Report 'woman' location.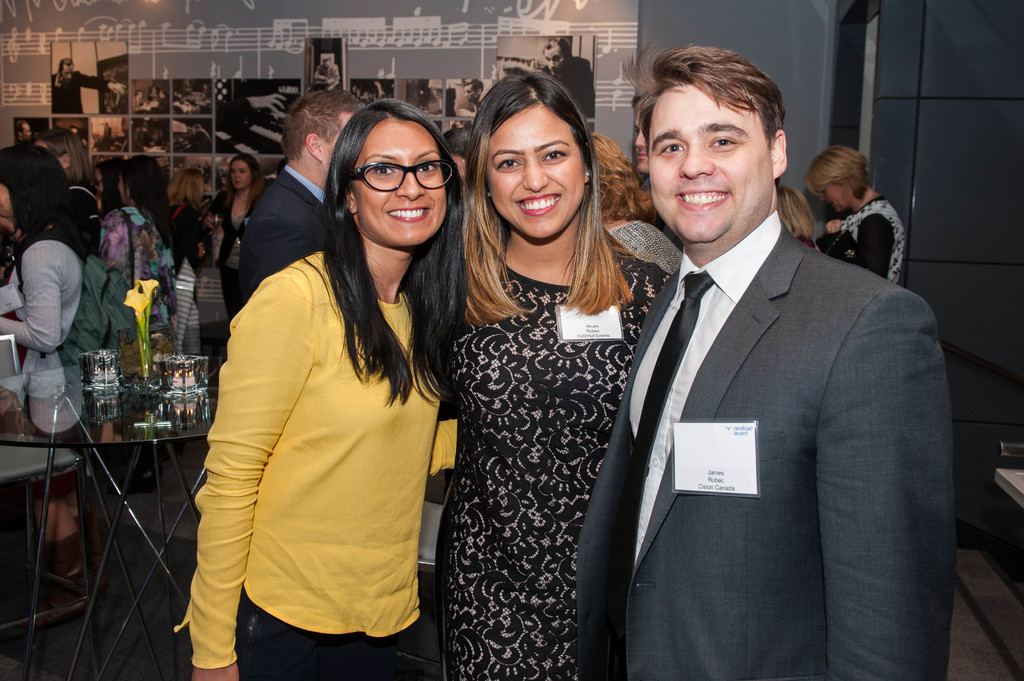
Report: x1=419 y1=87 x2=662 y2=680.
